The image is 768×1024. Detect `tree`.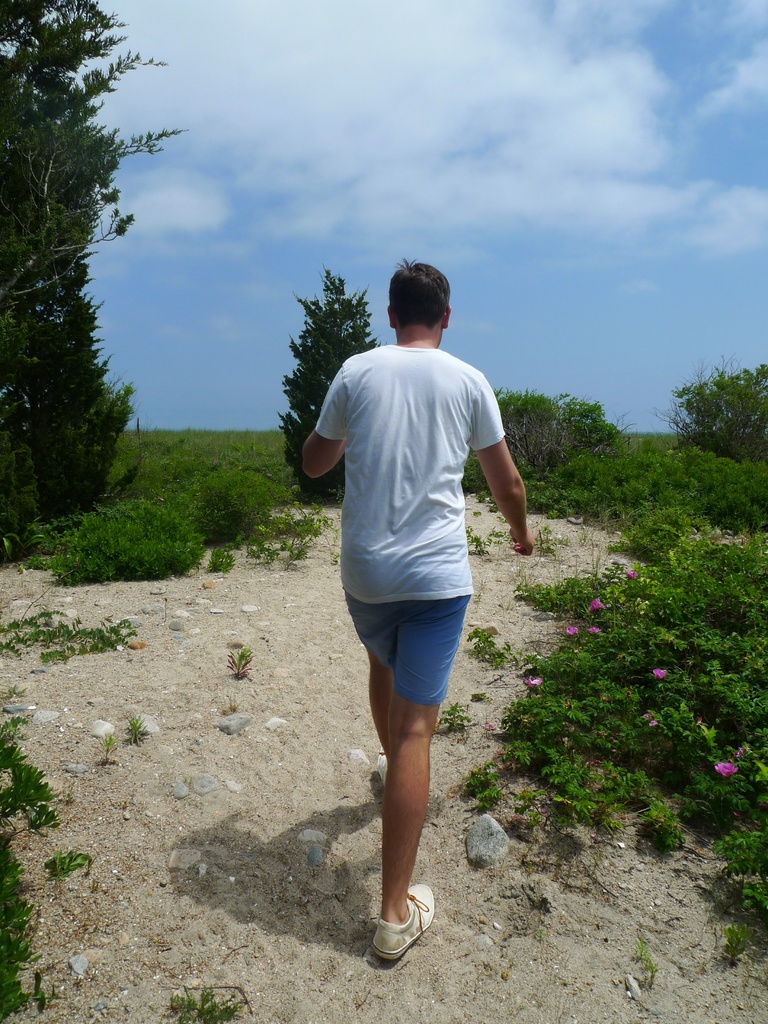
Detection: [10, 26, 149, 544].
